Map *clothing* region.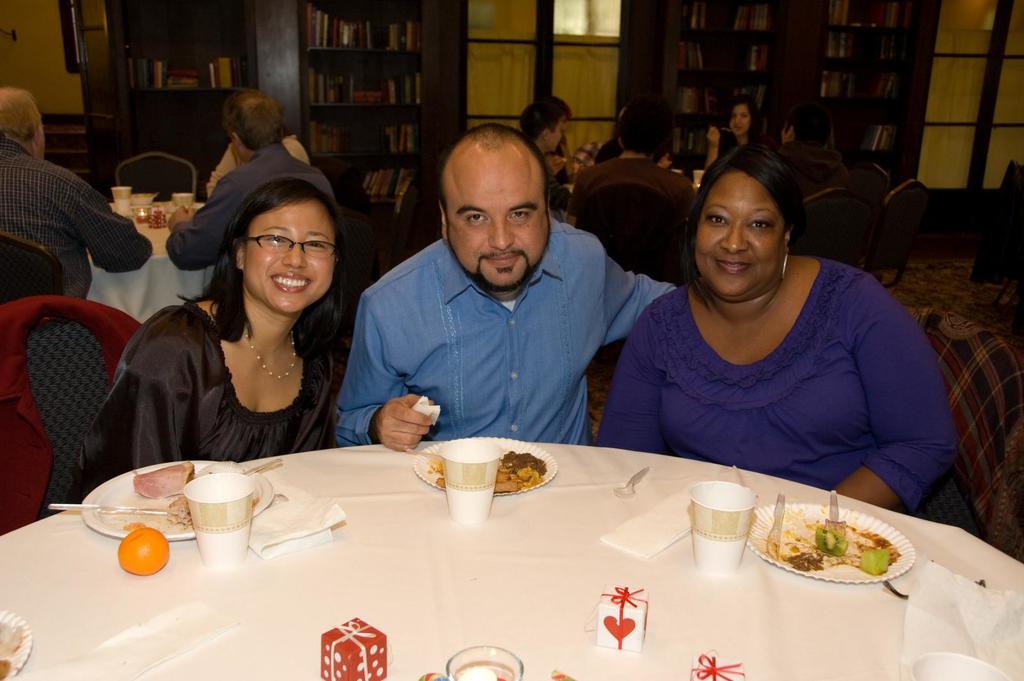
Mapped to 339, 214, 675, 447.
